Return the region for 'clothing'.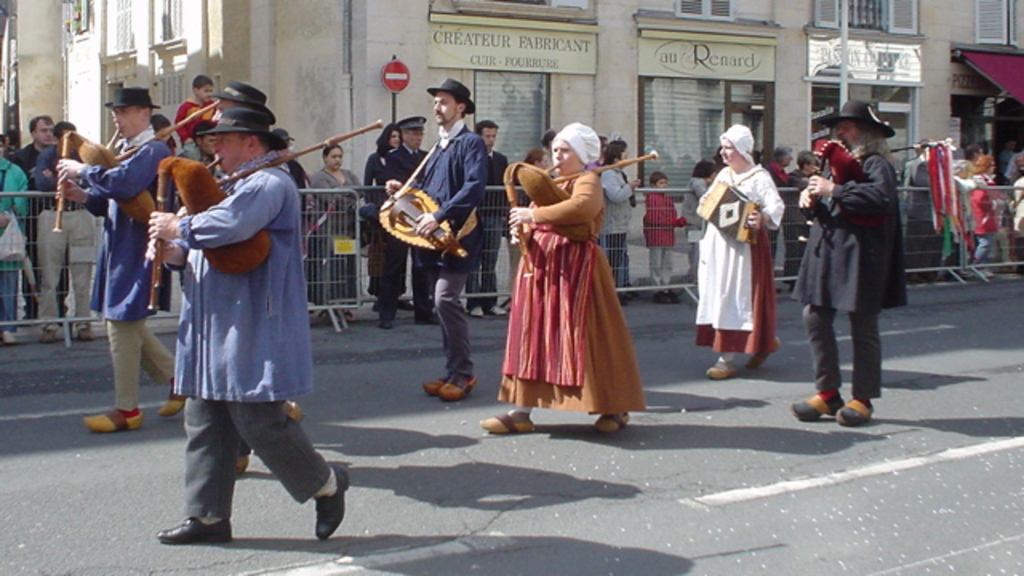
select_region(589, 170, 629, 221).
